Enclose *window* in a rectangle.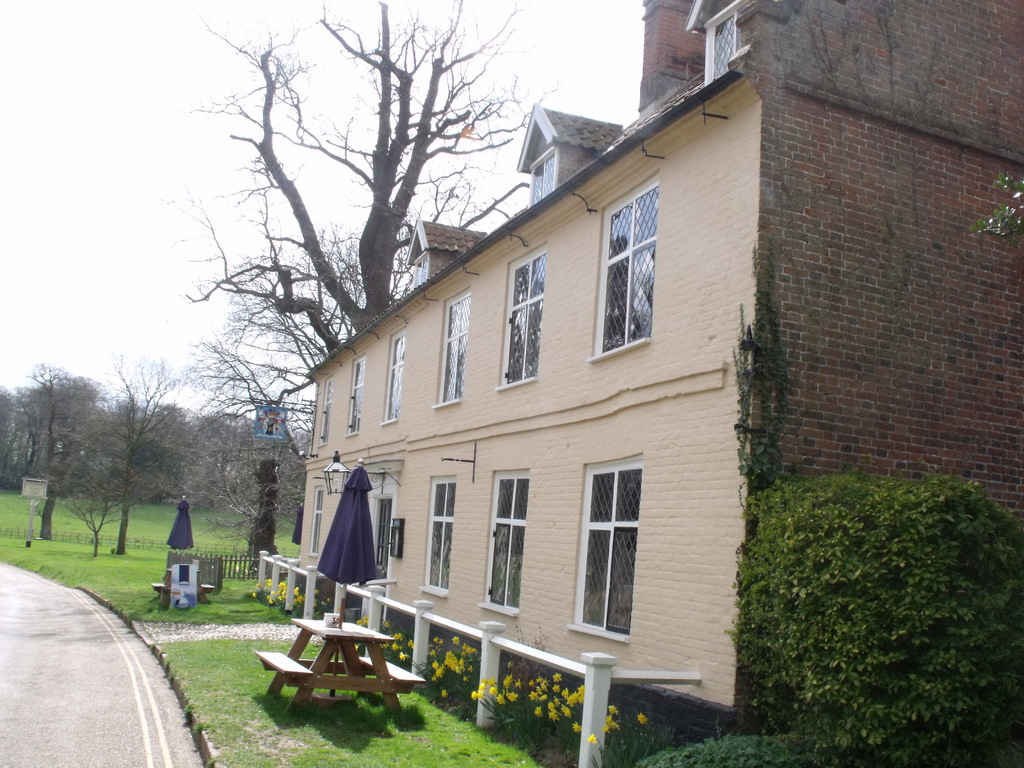
l=411, t=252, r=428, b=282.
